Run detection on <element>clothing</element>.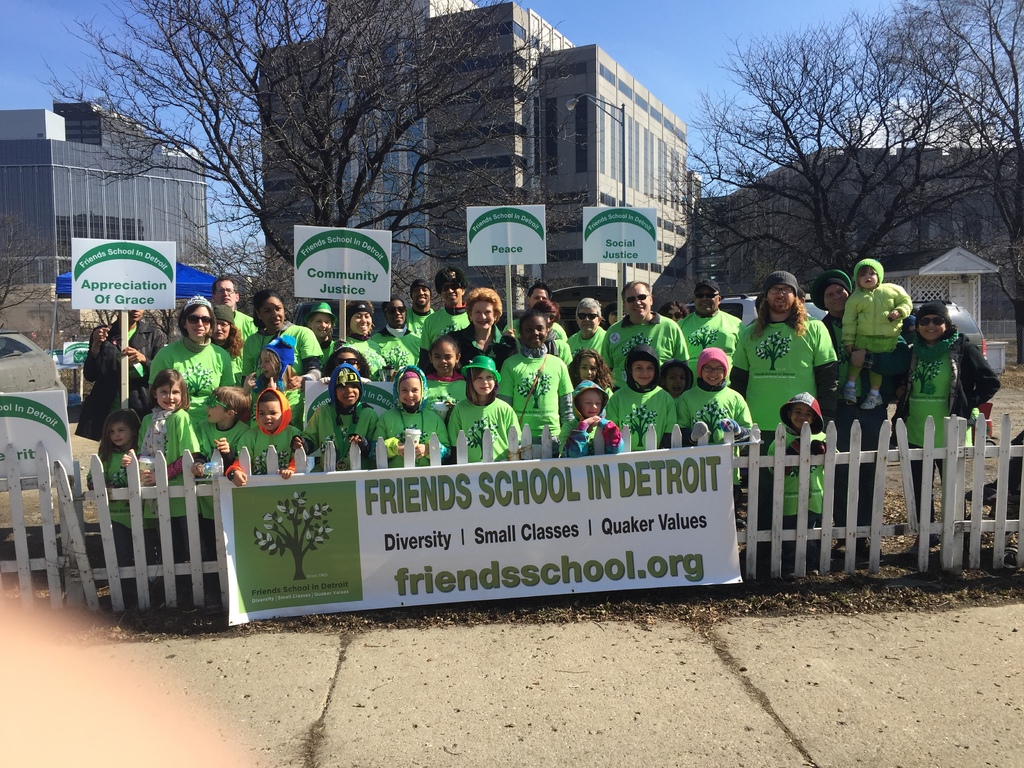
Result: [499, 340, 582, 484].
